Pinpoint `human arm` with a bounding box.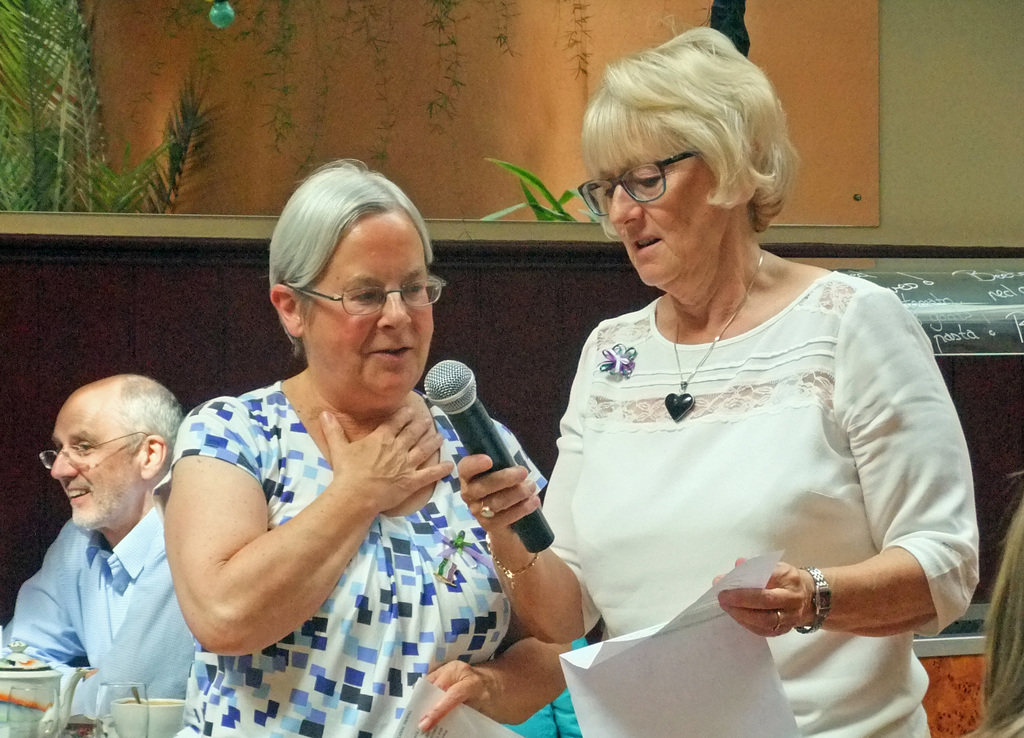
[452,325,599,655].
